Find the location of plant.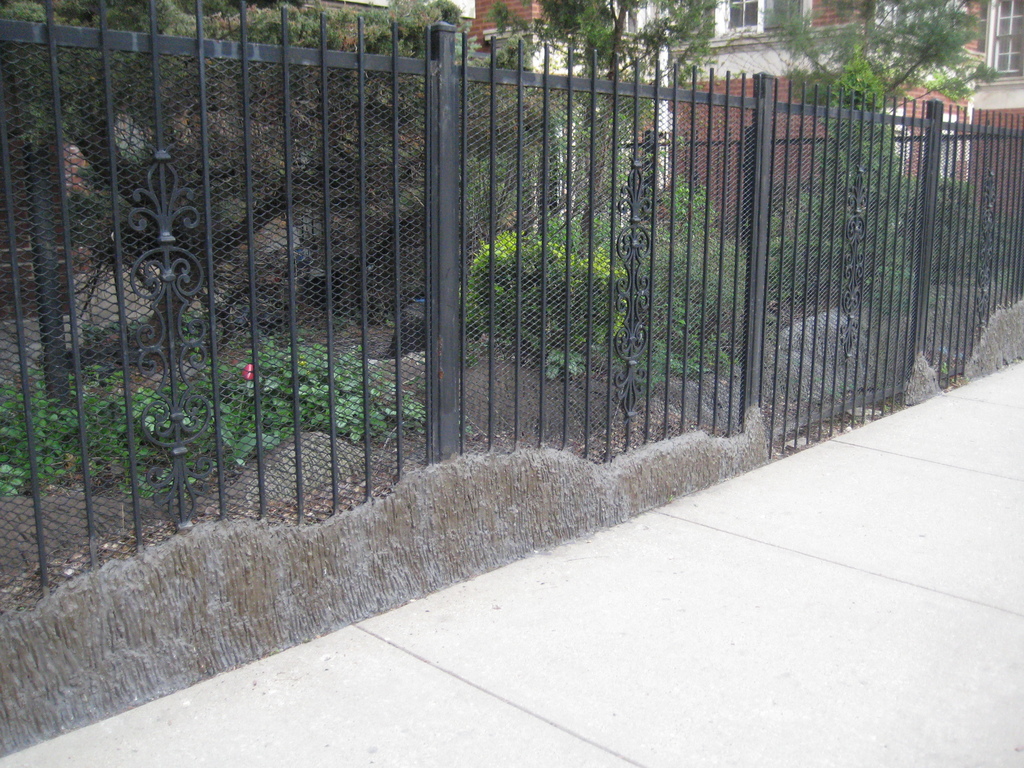
Location: pyautogui.locateOnScreen(458, 222, 620, 373).
